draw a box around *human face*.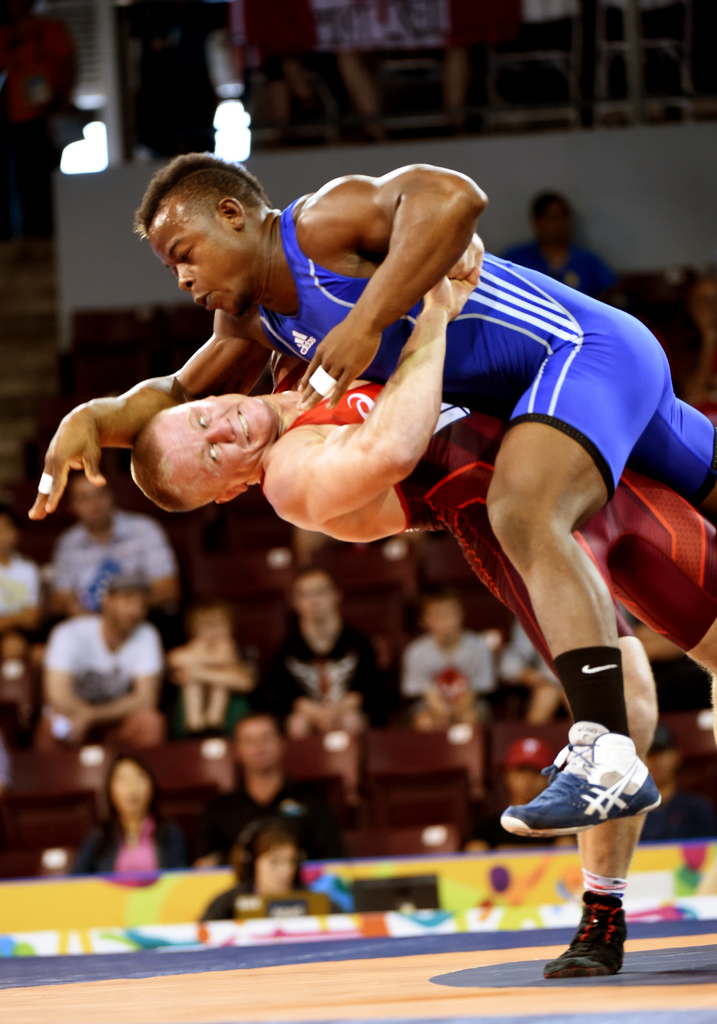
<region>426, 604, 461, 643</region>.
